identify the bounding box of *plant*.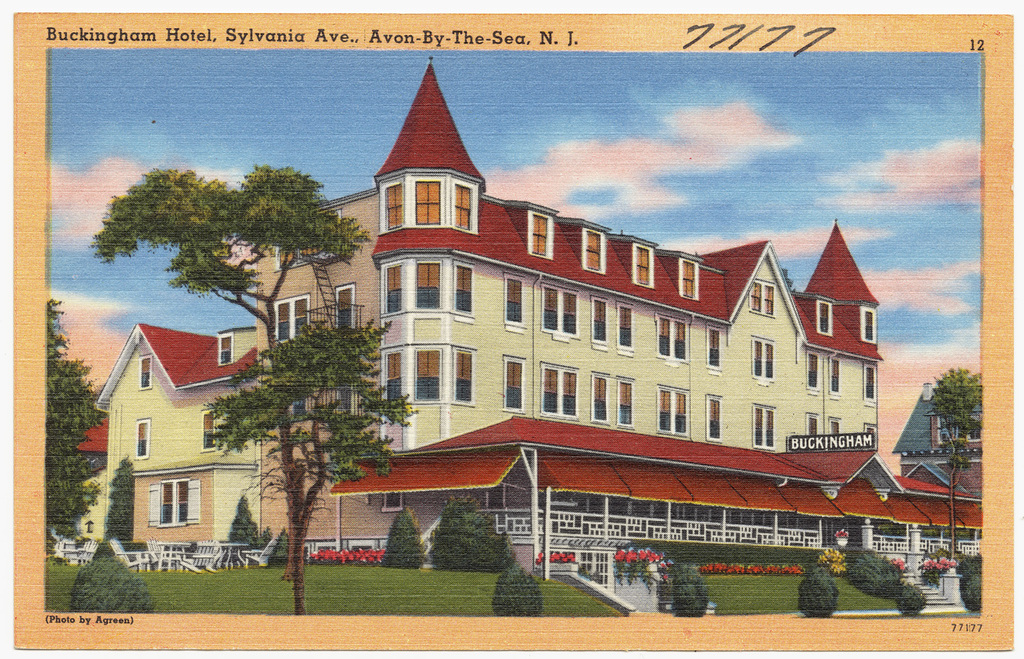
left=876, top=557, right=910, bottom=576.
